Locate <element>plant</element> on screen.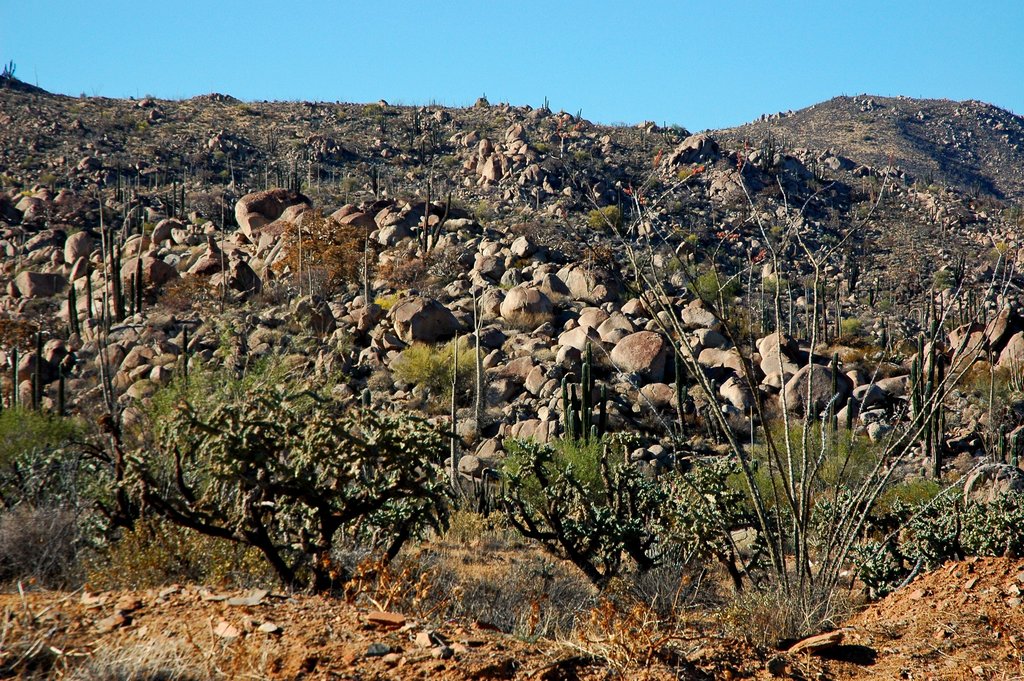
On screen at box(137, 258, 152, 313).
